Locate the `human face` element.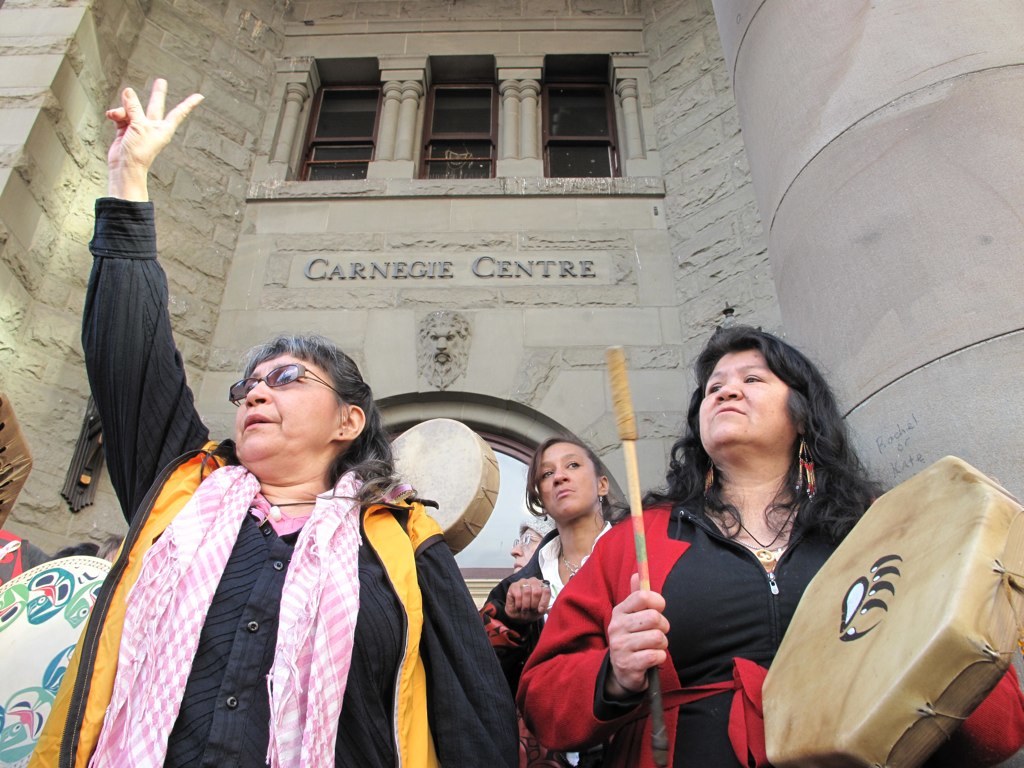
Element bbox: <bbox>237, 349, 335, 459</bbox>.
